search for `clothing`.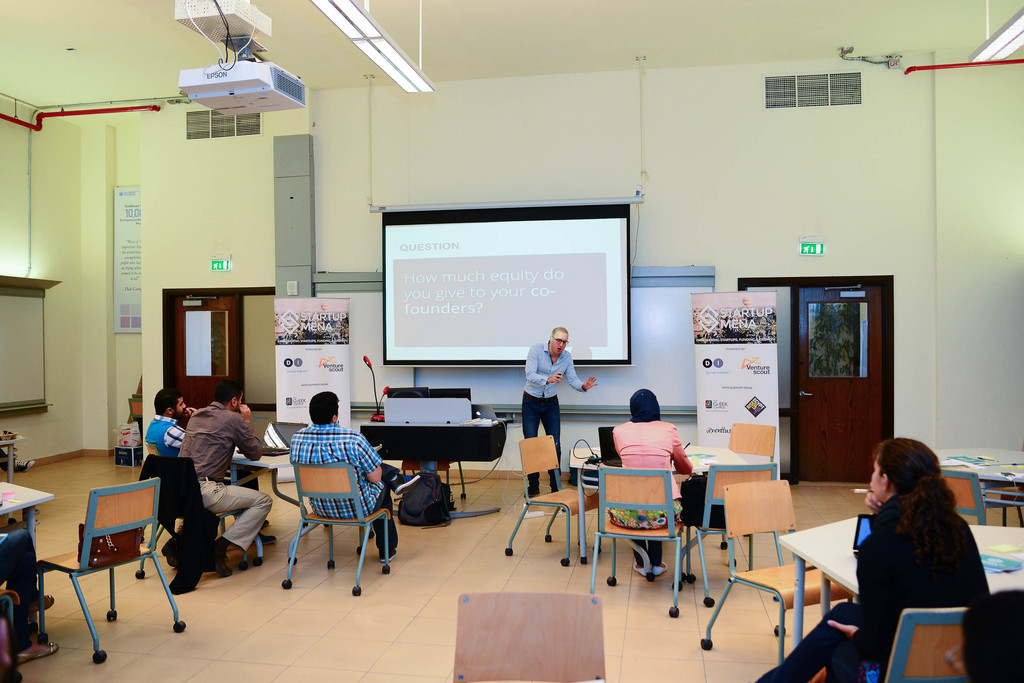
Found at {"x1": 522, "y1": 343, "x2": 588, "y2": 493}.
